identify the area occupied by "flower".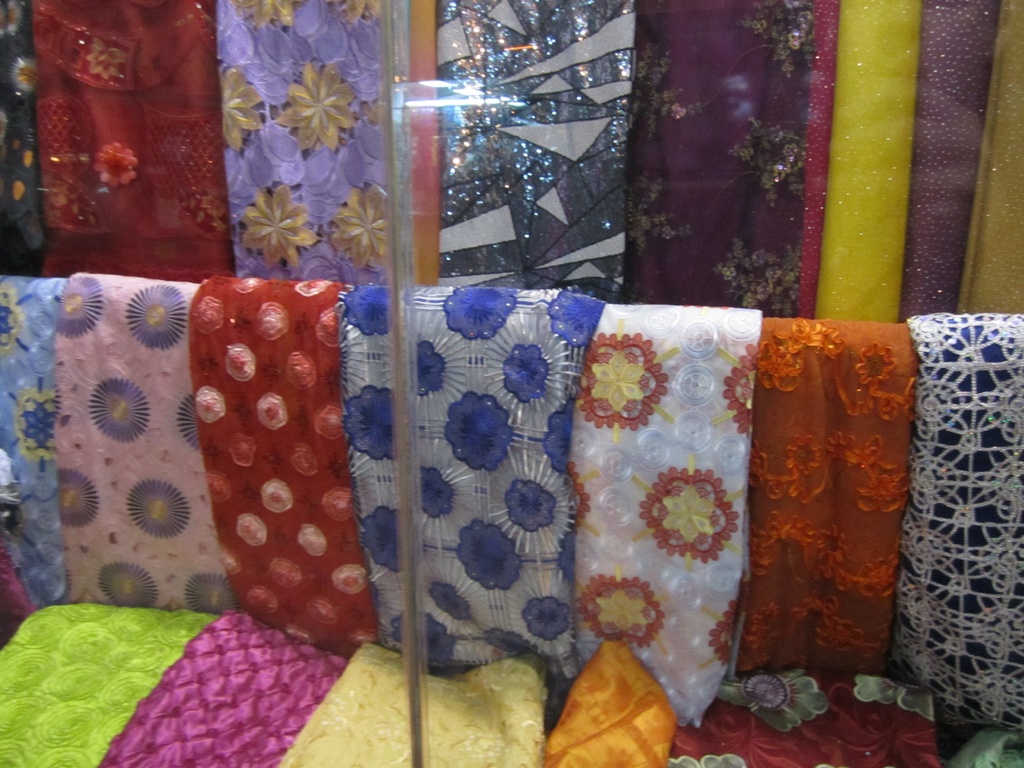
Area: l=424, t=580, r=476, b=621.
